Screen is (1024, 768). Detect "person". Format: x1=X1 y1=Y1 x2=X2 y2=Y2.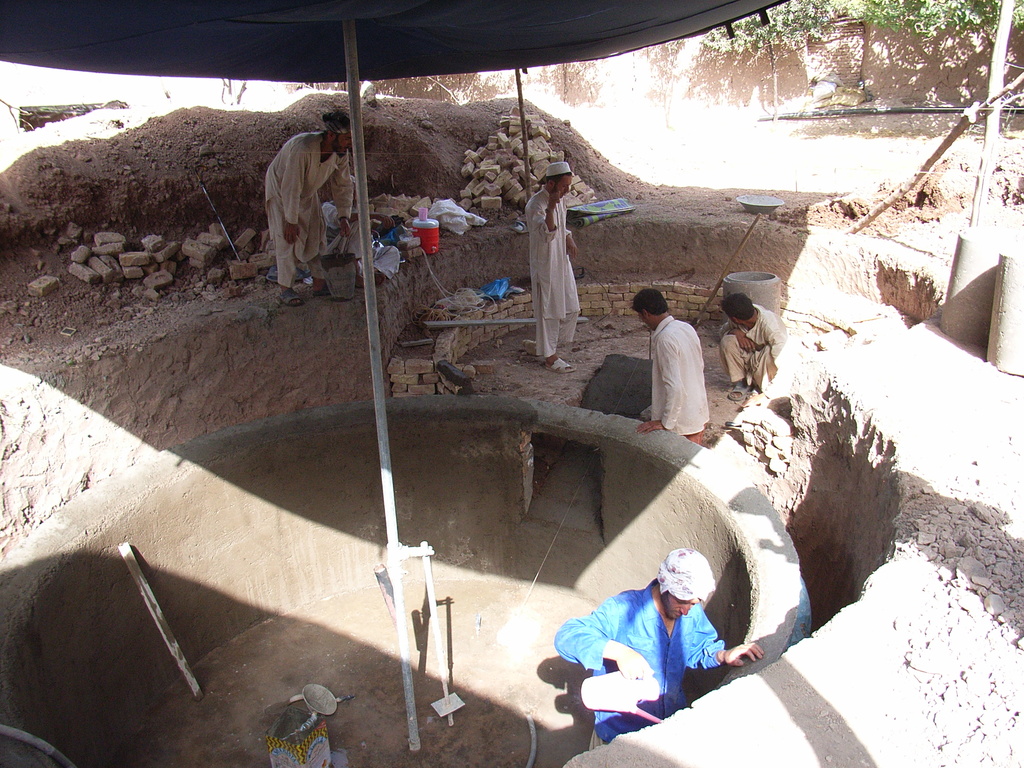
x1=630 y1=282 x2=713 y2=442.
